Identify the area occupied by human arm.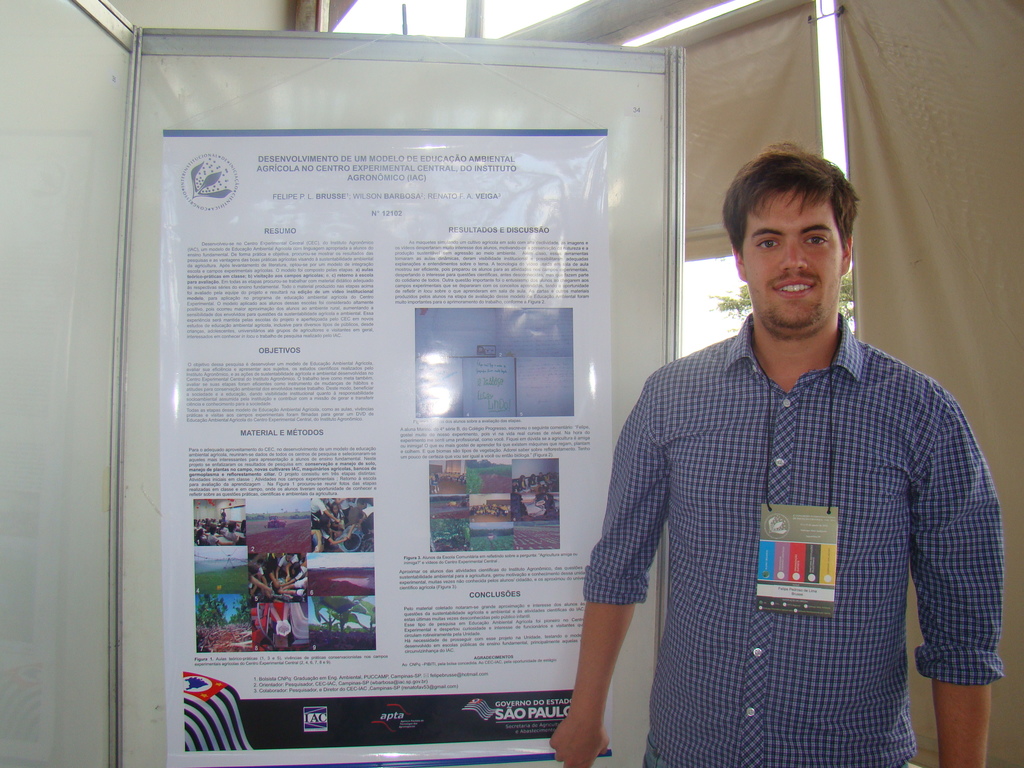
Area: locate(321, 531, 348, 545).
